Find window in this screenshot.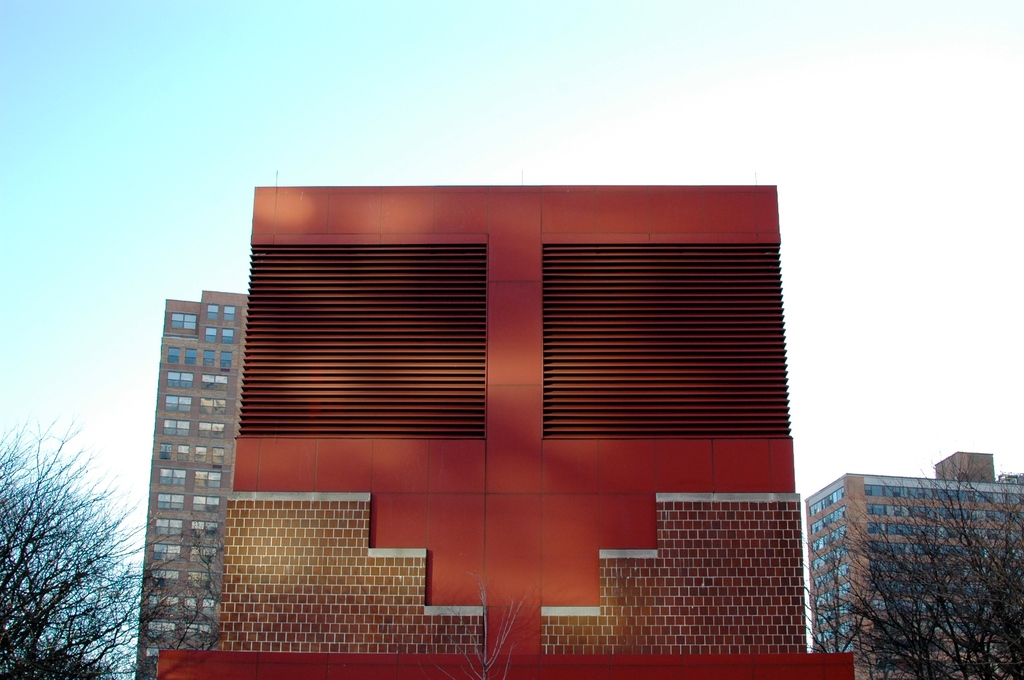
The bounding box for window is 979, 546, 989, 553.
